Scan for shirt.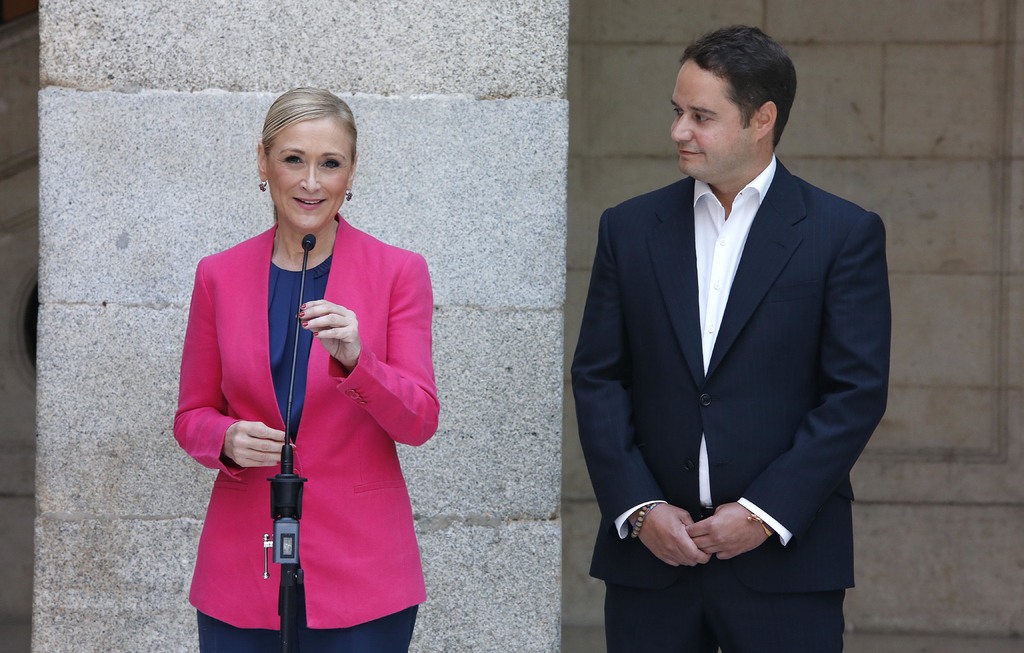
Scan result: select_region(616, 157, 790, 544).
